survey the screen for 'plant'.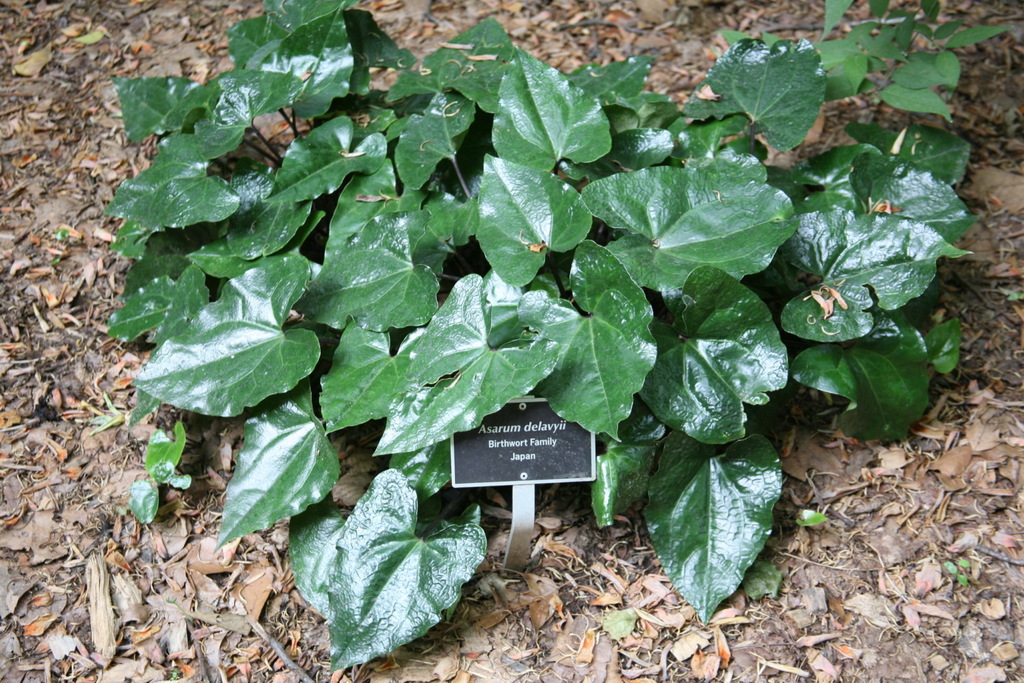
Survey found: l=89, t=35, r=972, b=611.
